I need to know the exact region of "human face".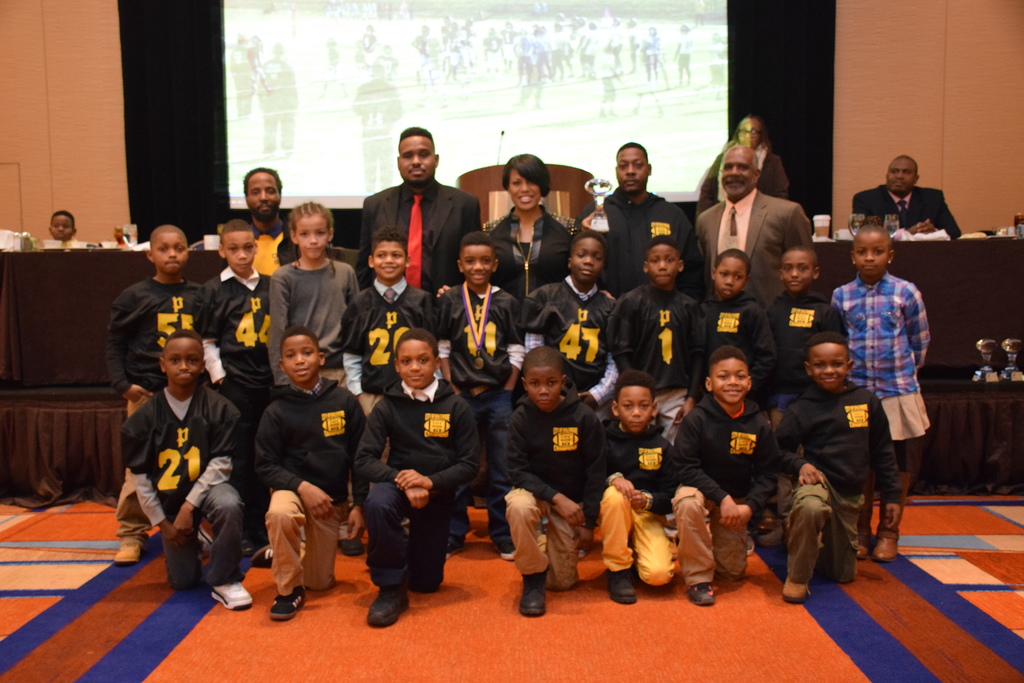
Region: [783, 247, 815, 293].
